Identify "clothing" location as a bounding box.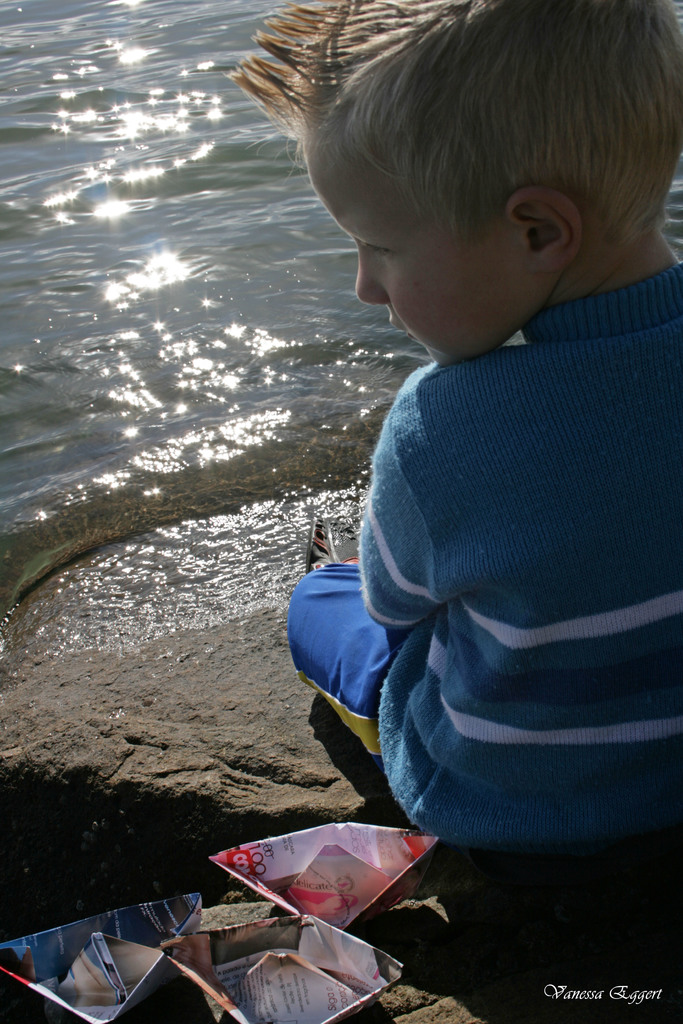
x1=265, y1=283, x2=682, y2=827.
